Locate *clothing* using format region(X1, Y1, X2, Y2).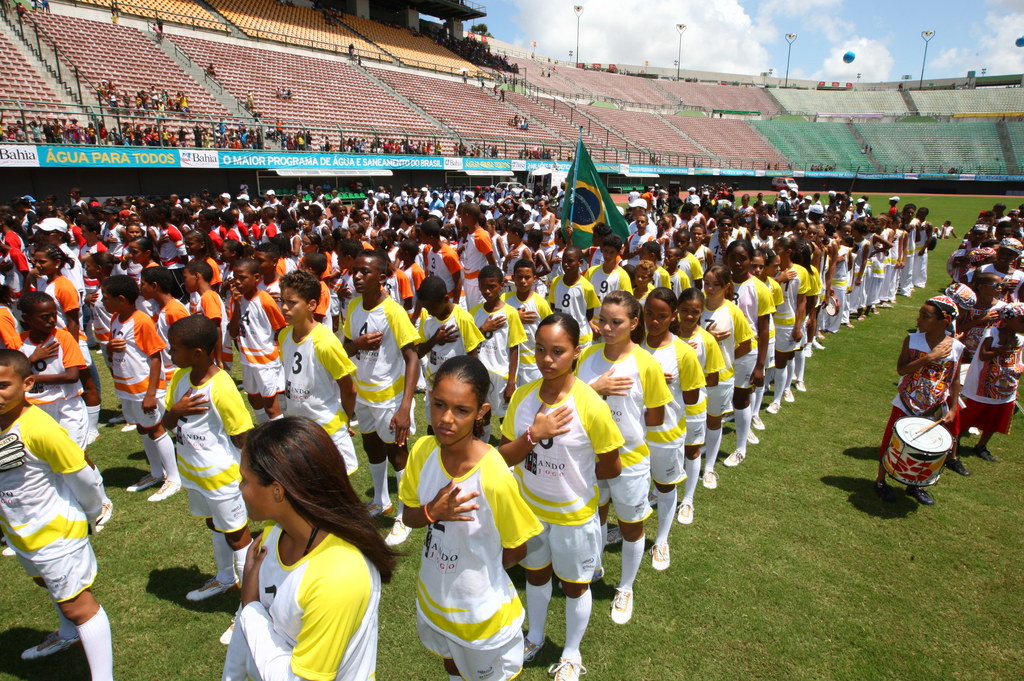
region(723, 272, 771, 355).
